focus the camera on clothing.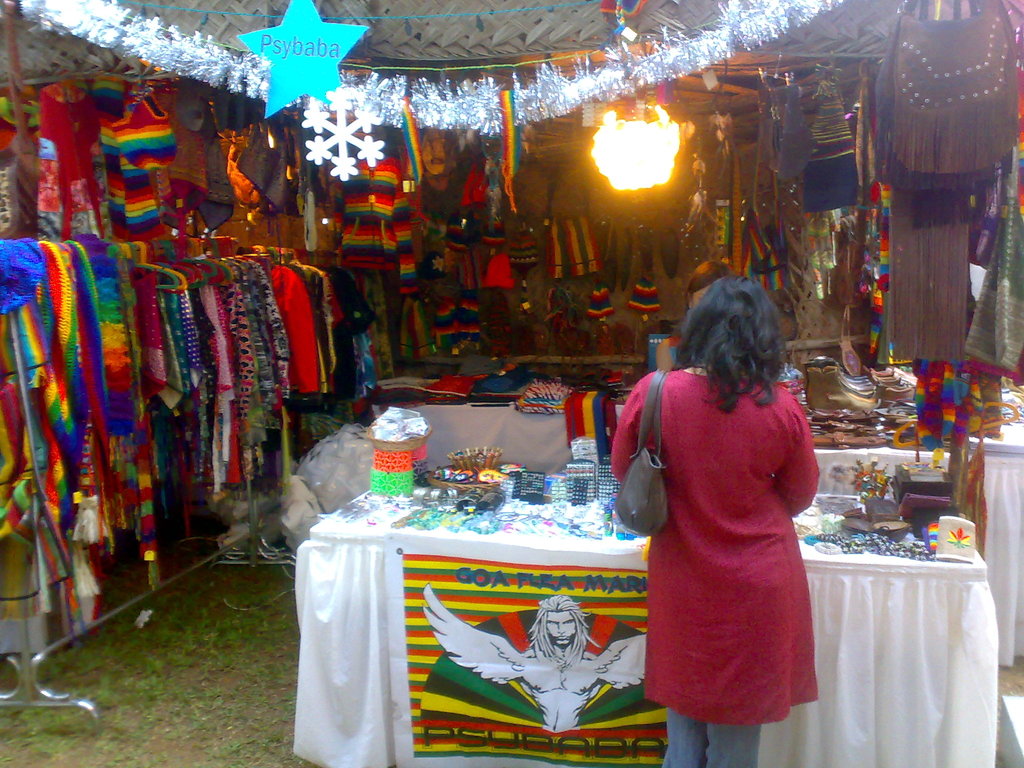
Focus region: x1=974 y1=163 x2=1023 y2=358.
